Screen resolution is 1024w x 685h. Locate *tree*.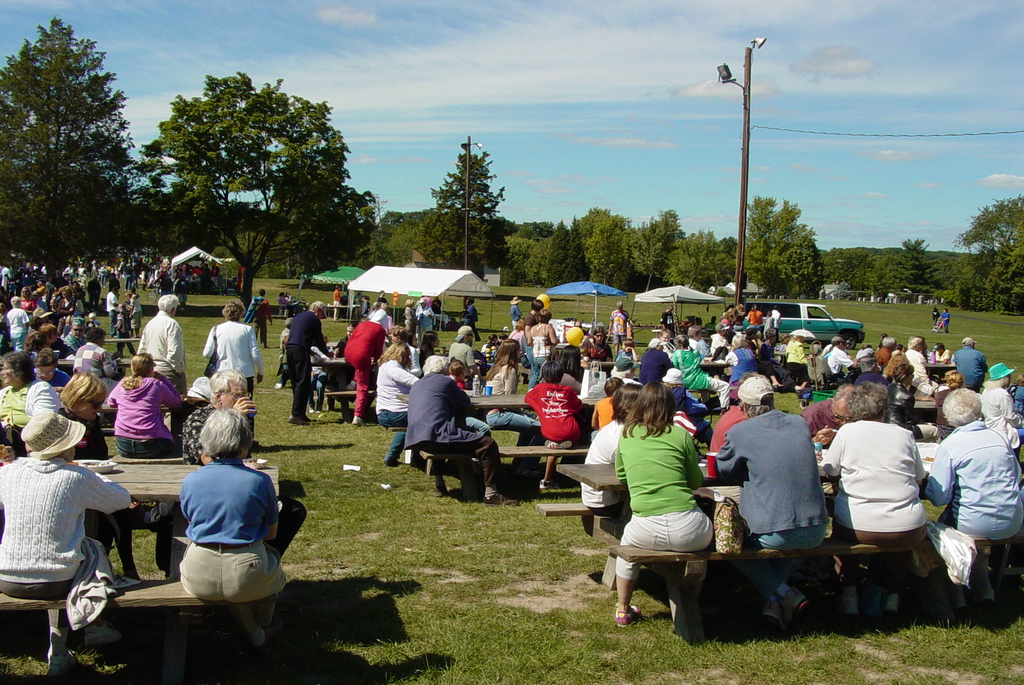
952, 191, 1023, 309.
